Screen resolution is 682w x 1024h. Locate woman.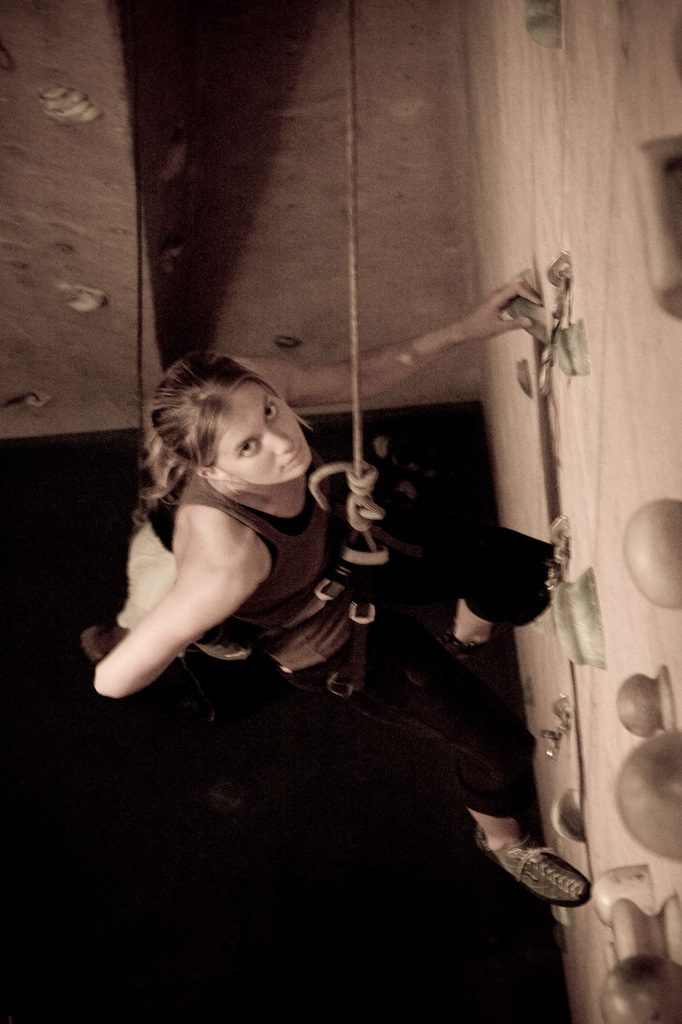
bbox=(115, 253, 545, 984).
